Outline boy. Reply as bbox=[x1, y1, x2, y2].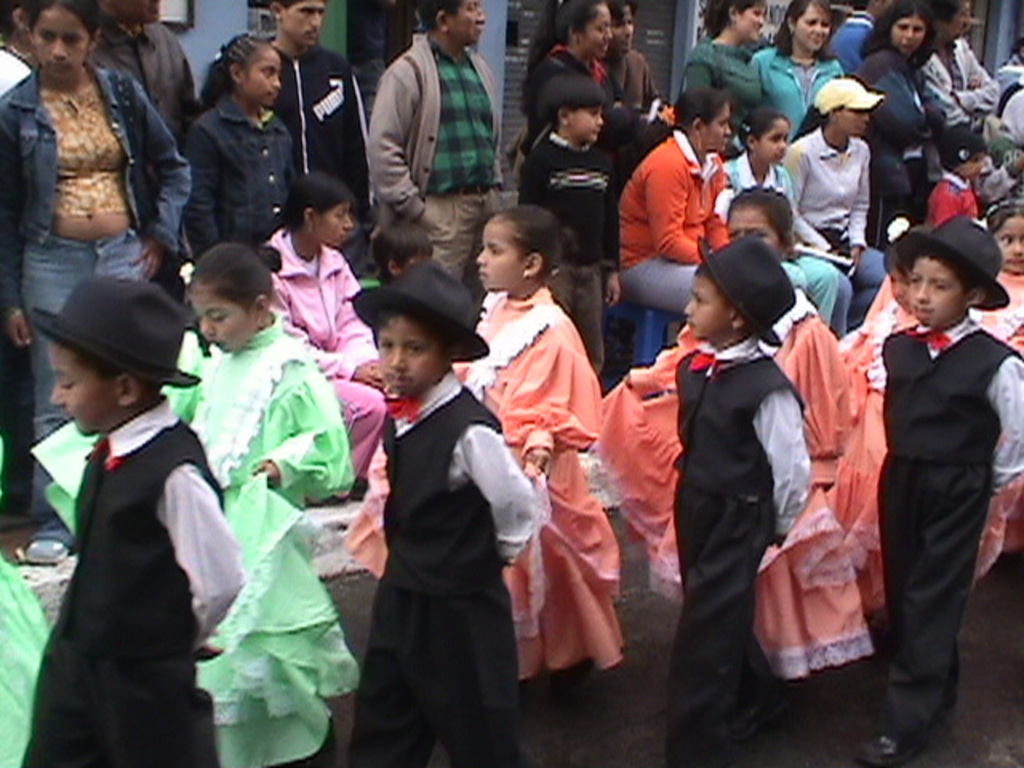
bbox=[518, 62, 627, 379].
